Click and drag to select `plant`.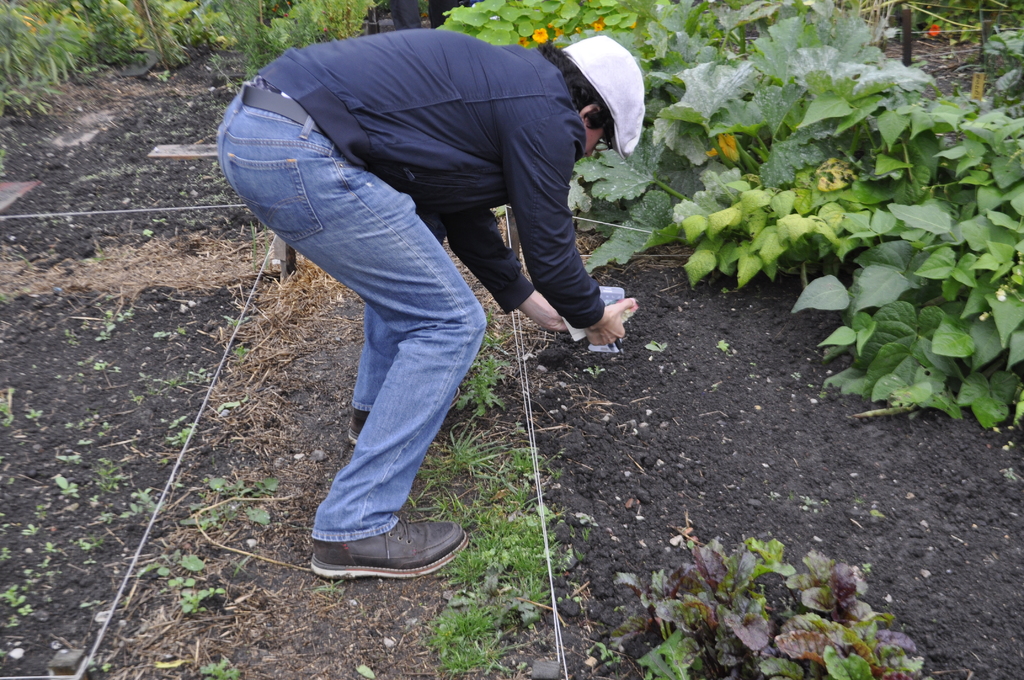
Selection: 588/642/614/669.
